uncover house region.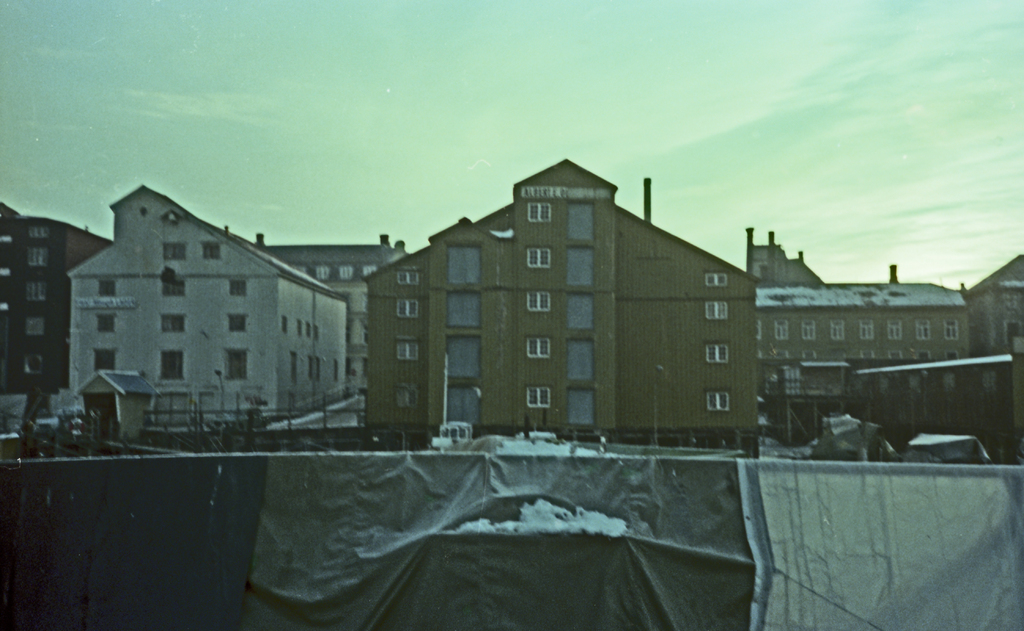
Uncovered: [left=66, top=184, right=349, bottom=426].
